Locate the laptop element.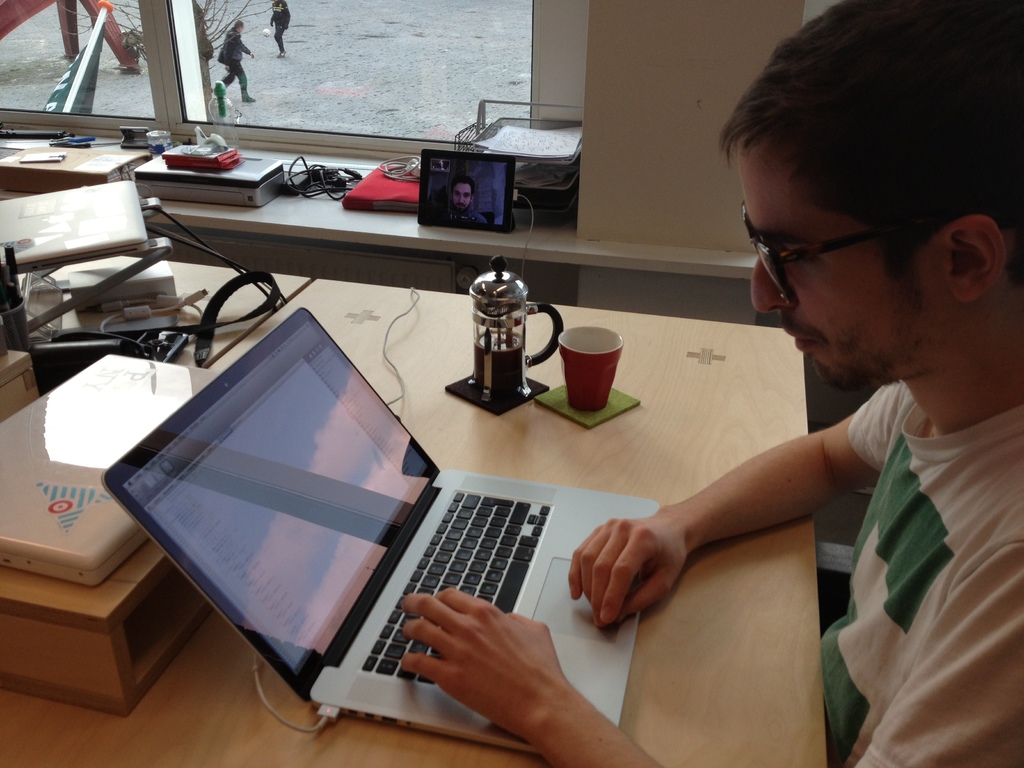
Element bbox: pyautogui.locateOnScreen(144, 317, 666, 745).
